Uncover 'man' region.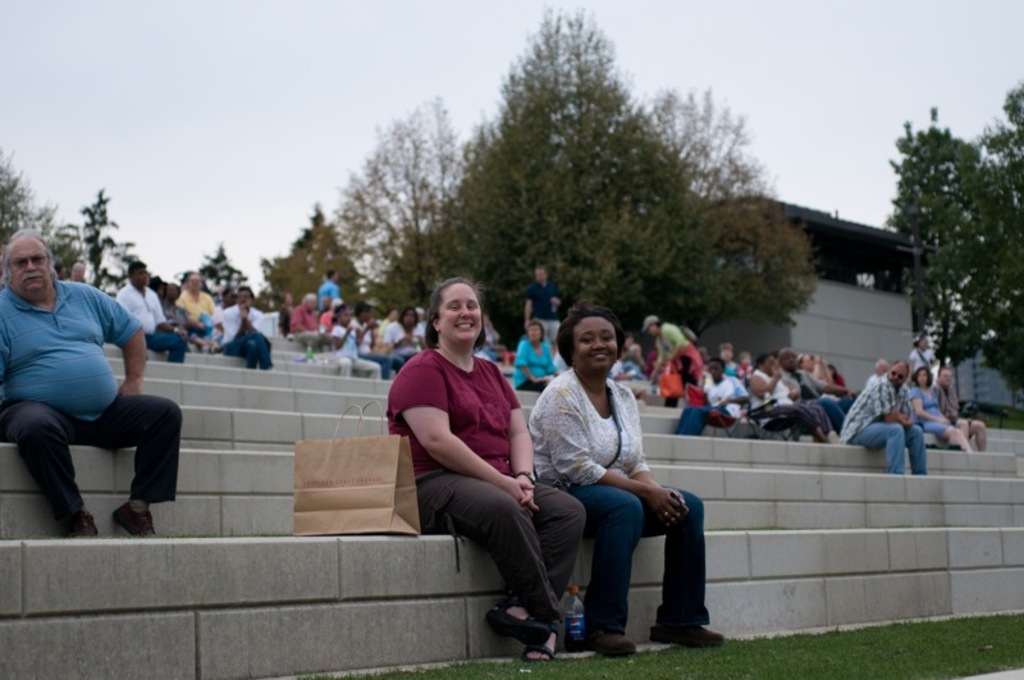
Uncovered: (666, 355, 750, 437).
